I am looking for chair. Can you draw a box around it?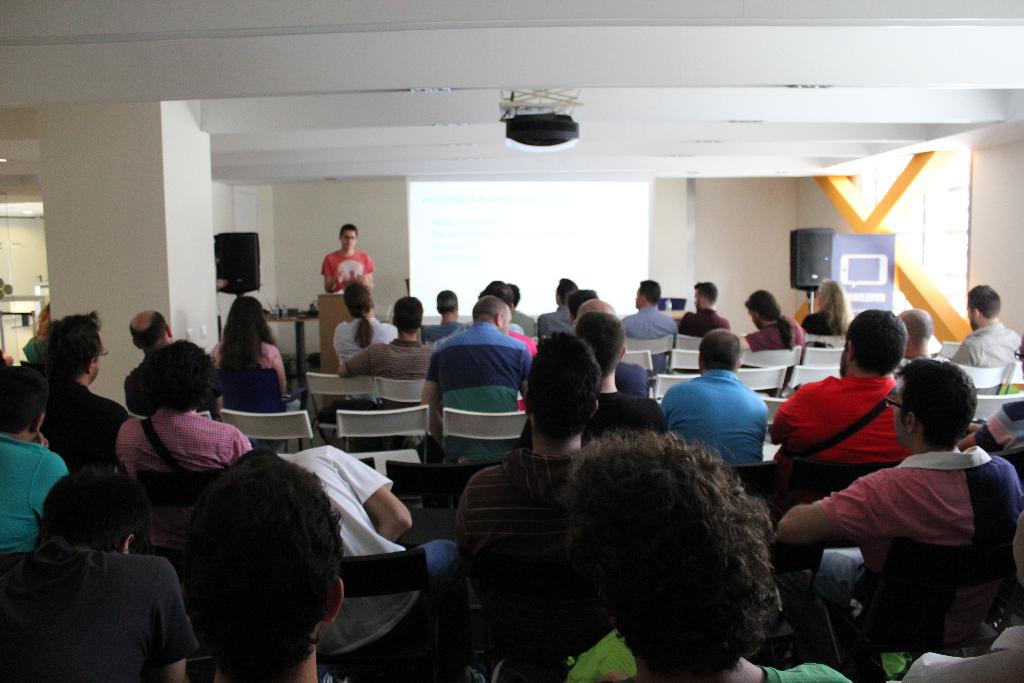
Sure, the bounding box is (x1=754, y1=396, x2=781, y2=429).
